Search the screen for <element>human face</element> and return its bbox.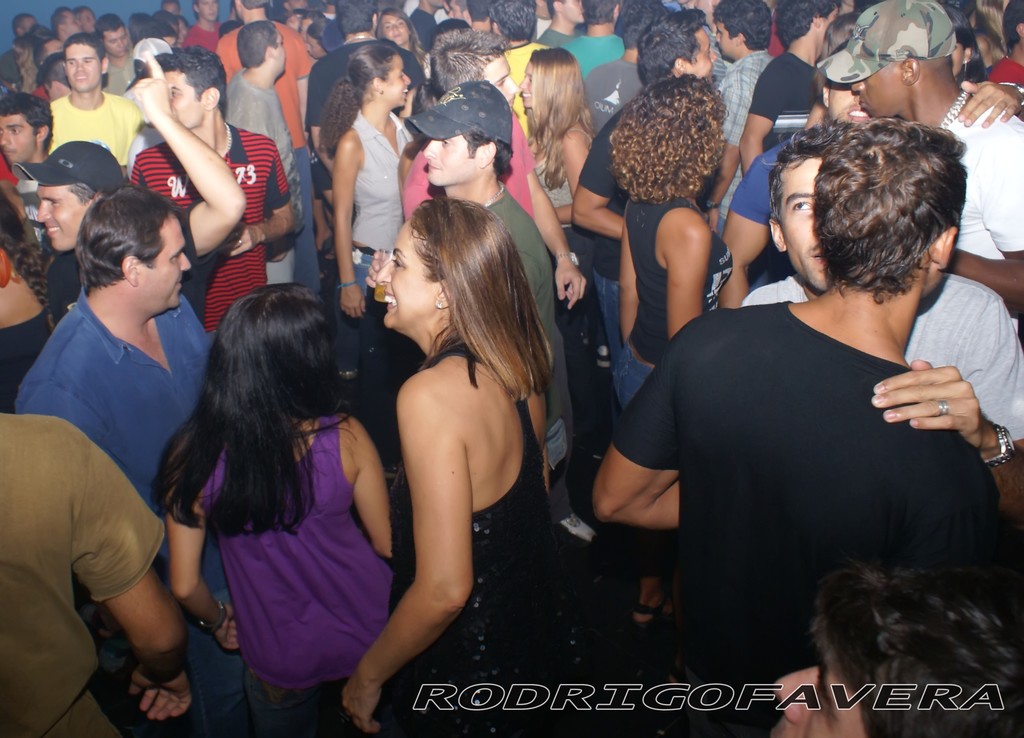
Found: pyautogui.locateOnScreen(100, 27, 129, 56).
